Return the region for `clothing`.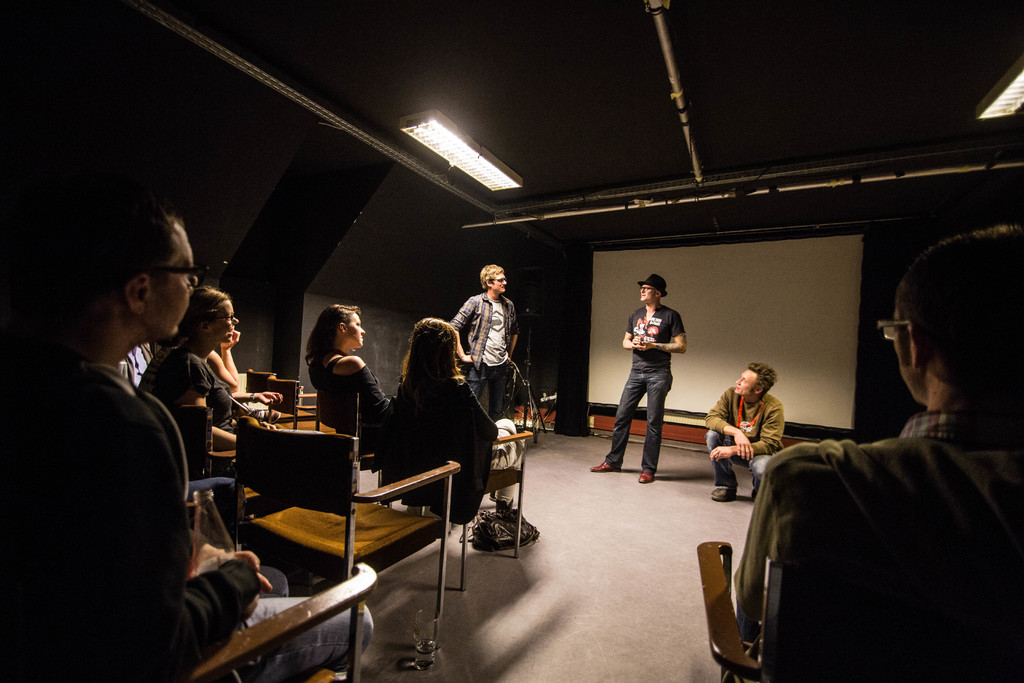
l=140, t=347, r=255, b=512.
